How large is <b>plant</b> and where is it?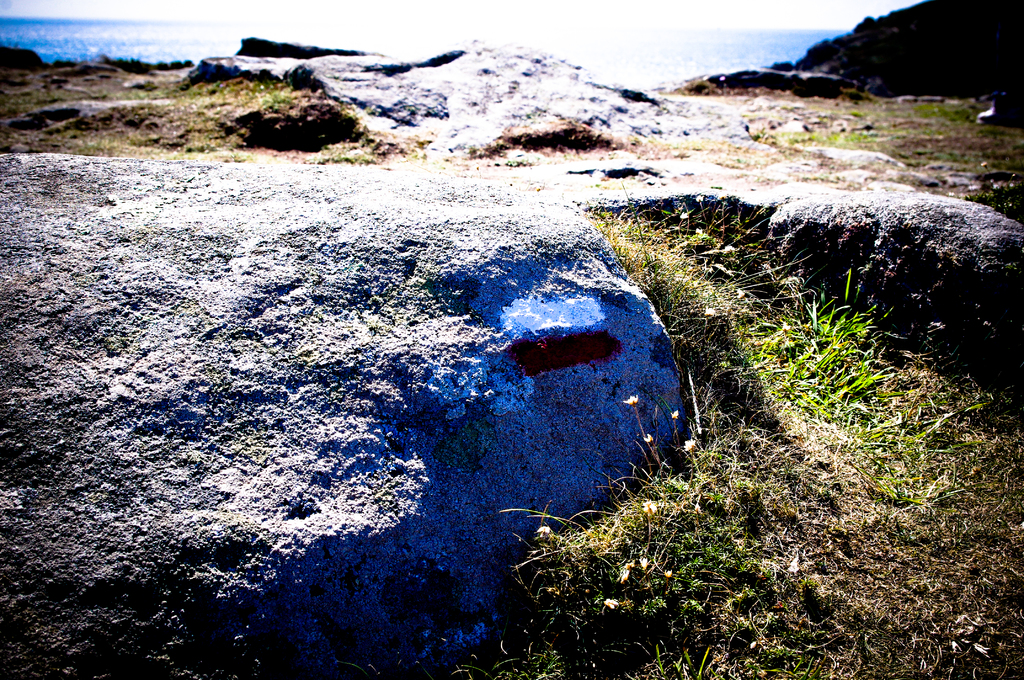
Bounding box: (x1=444, y1=404, x2=841, y2=679).
